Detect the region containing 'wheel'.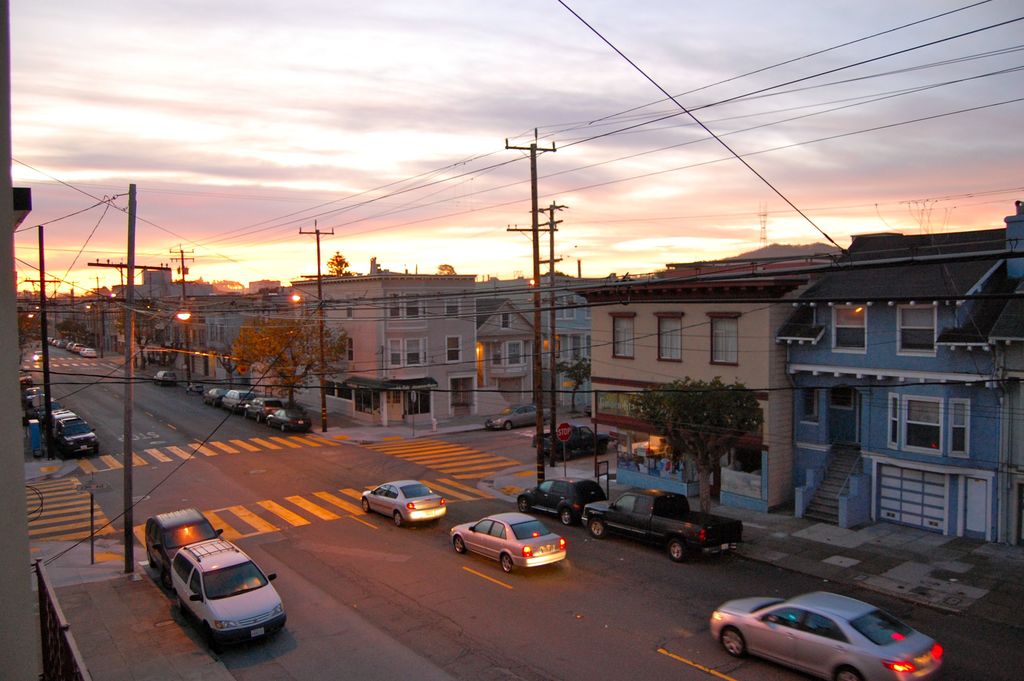
(x1=92, y1=446, x2=99, y2=455).
